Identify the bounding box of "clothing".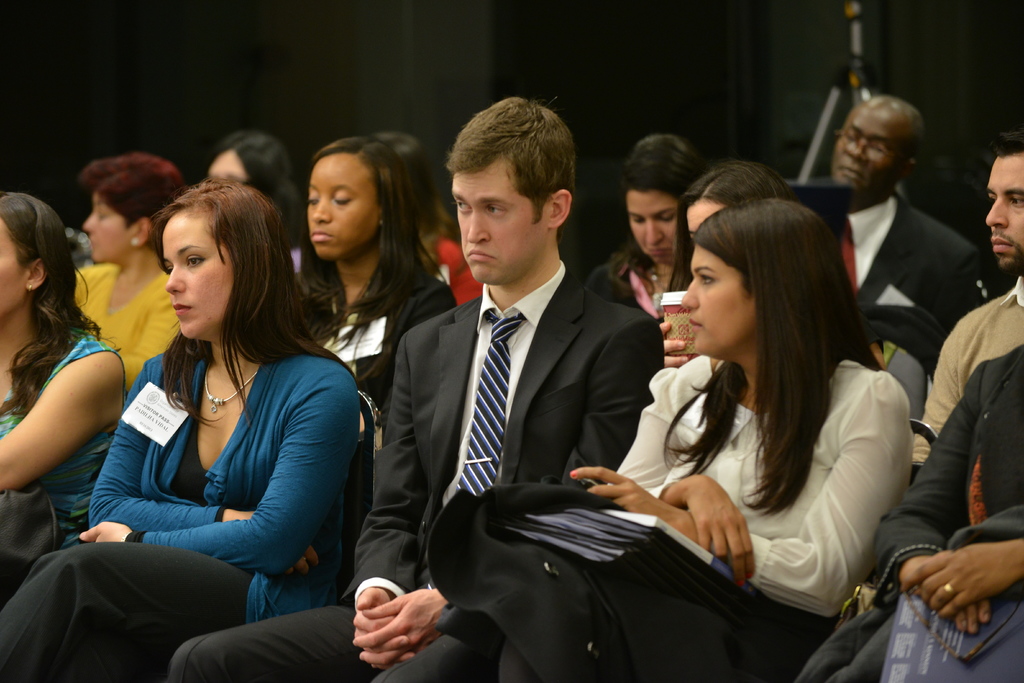
Rect(100, 350, 356, 627).
